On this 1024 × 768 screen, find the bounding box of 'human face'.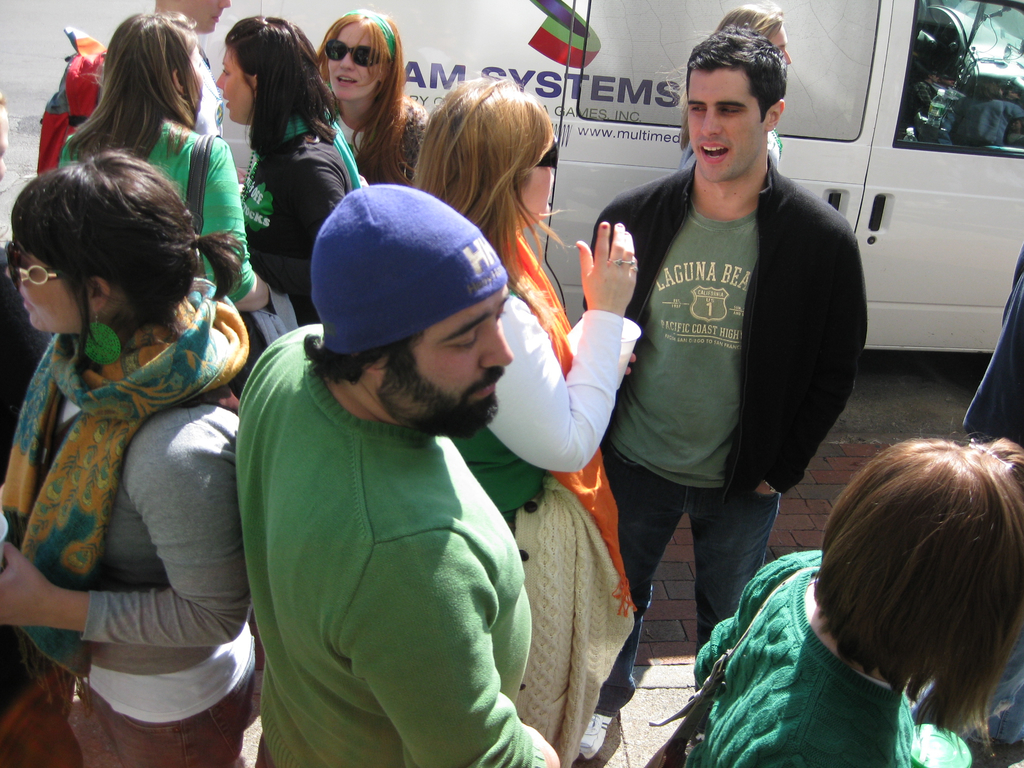
Bounding box: (left=687, top=69, right=758, bottom=179).
